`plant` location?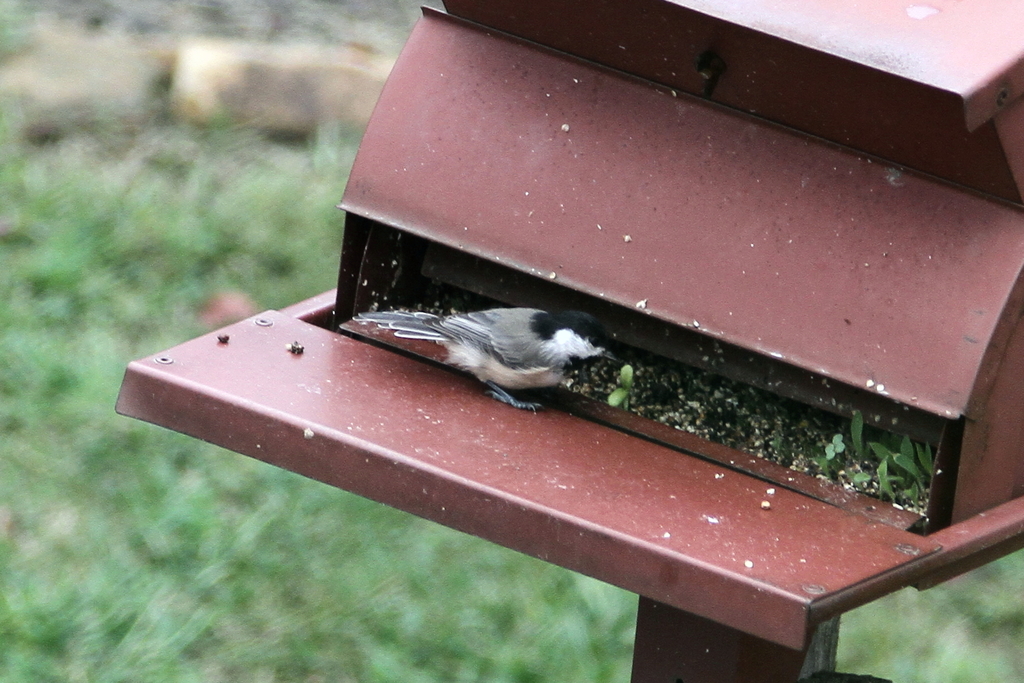
bbox(602, 362, 631, 416)
